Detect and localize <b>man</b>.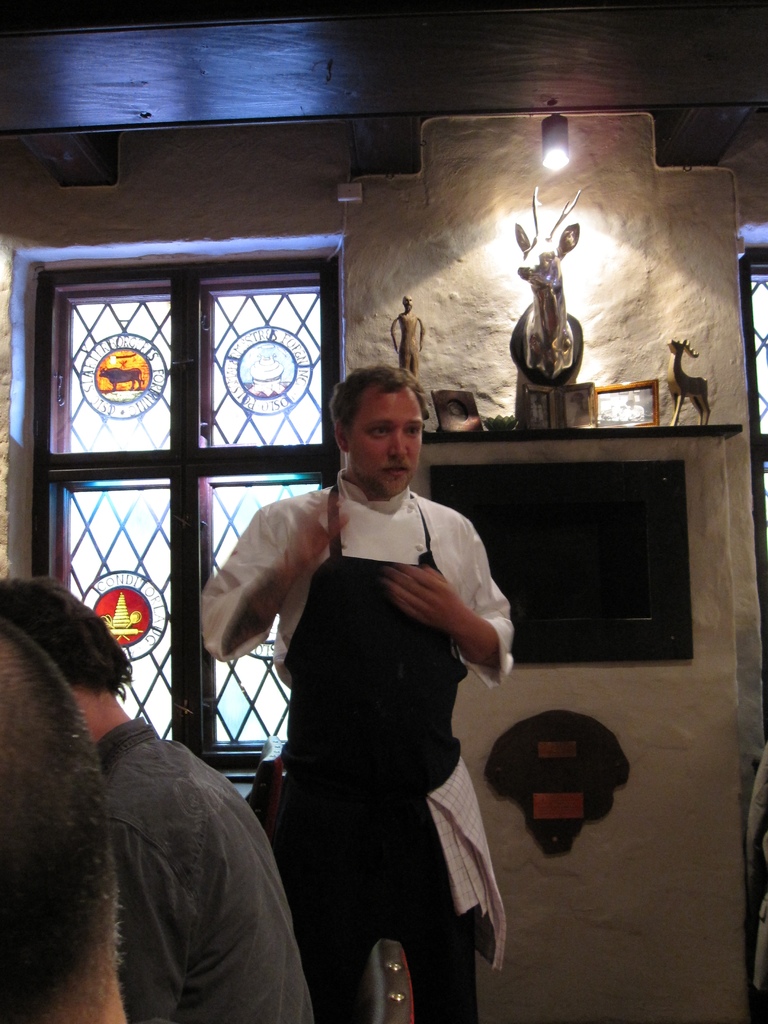
Localized at {"left": 216, "top": 332, "right": 532, "bottom": 996}.
